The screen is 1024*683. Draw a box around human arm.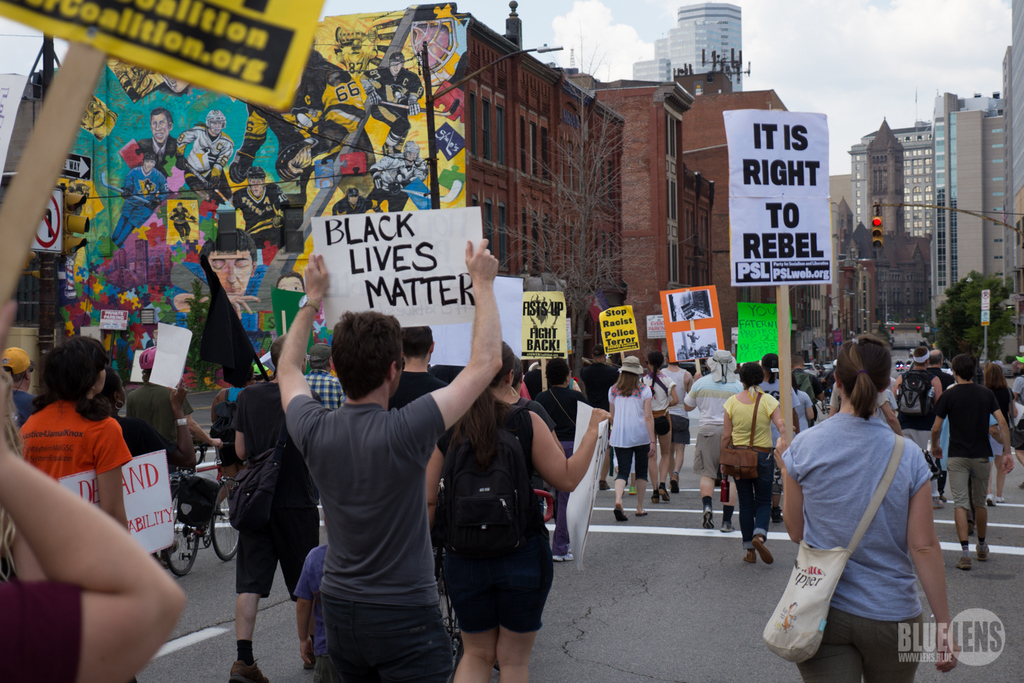
x1=761 y1=399 x2=782 y2=434.
